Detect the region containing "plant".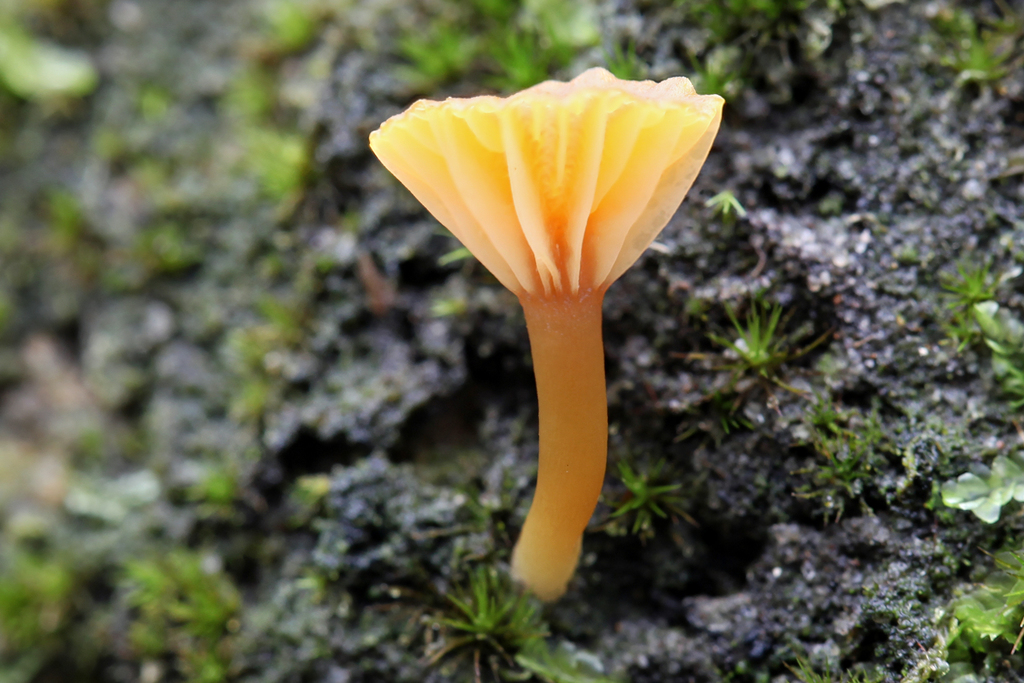
locate(774, 650, 881, 682).
